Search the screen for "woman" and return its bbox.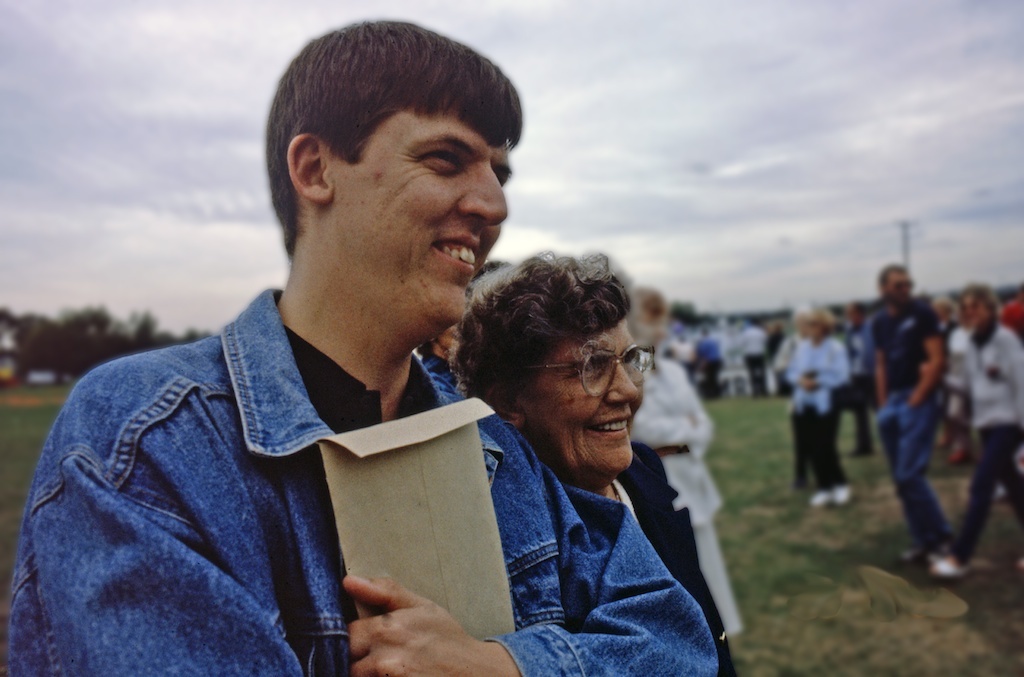
Found: [left=776, top=307, right=854, bottom=511].
